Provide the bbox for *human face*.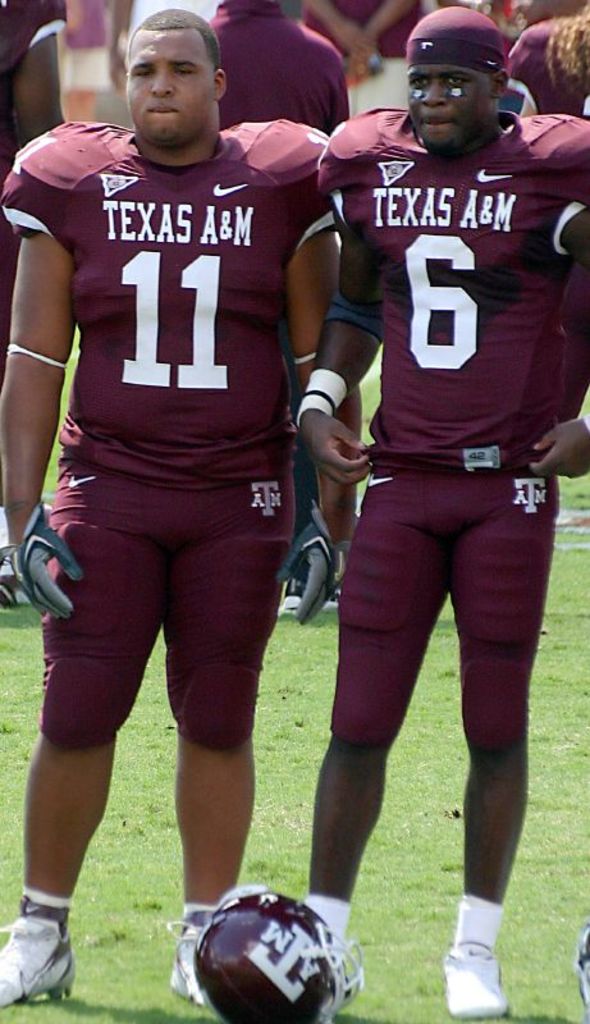
locate(408, 64, 489, 150).
